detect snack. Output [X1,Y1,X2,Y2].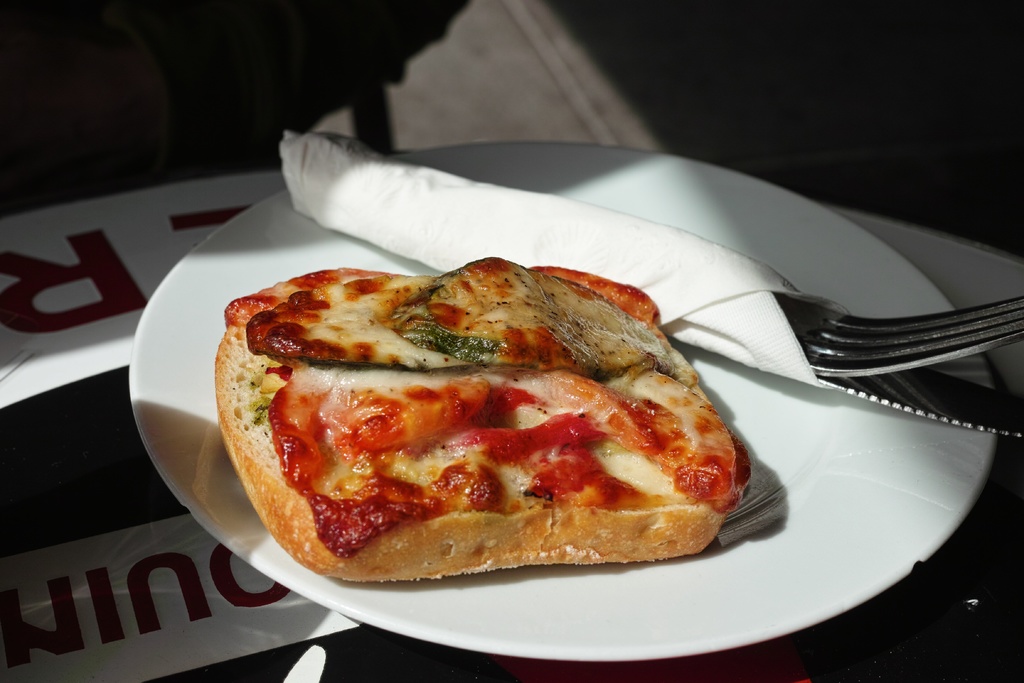
[188,288,768,614].
